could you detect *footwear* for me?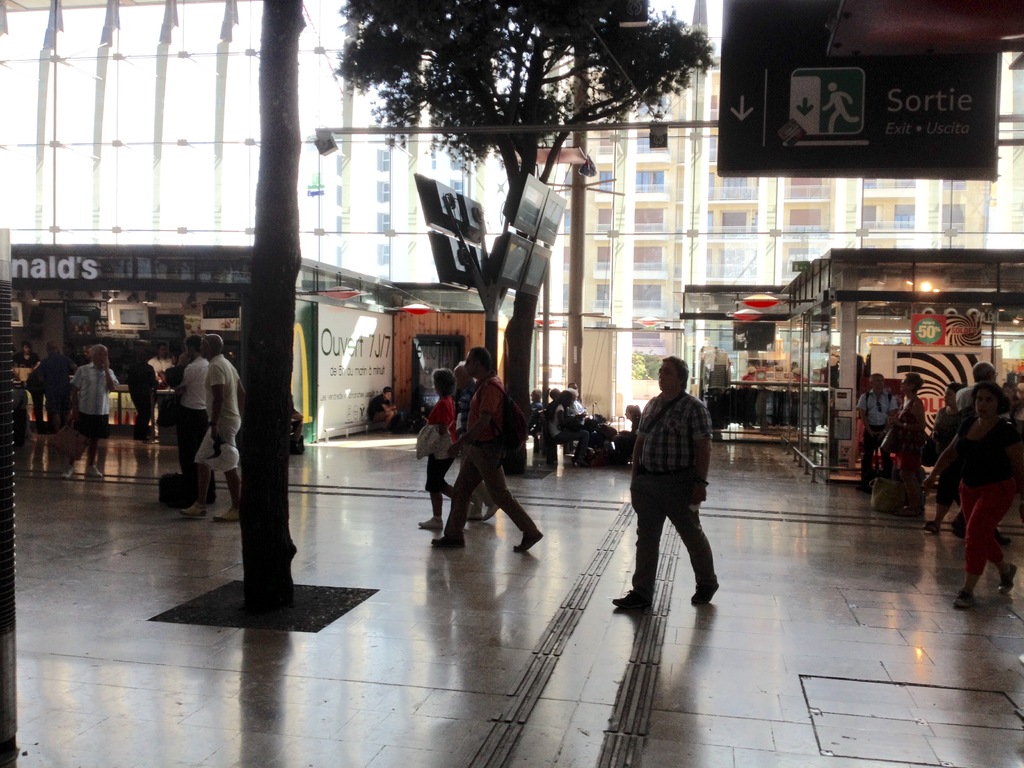
Detection result: BBox(956, 513, 961, 532).
